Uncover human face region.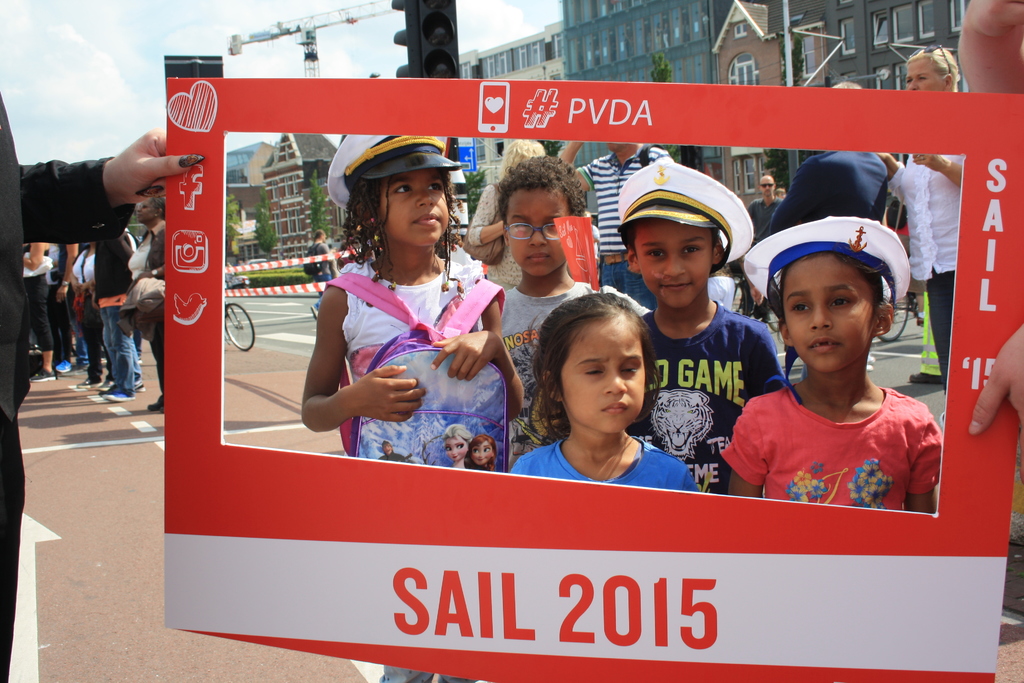
Uncovered: bbox=[383, 176, 450, 244].
